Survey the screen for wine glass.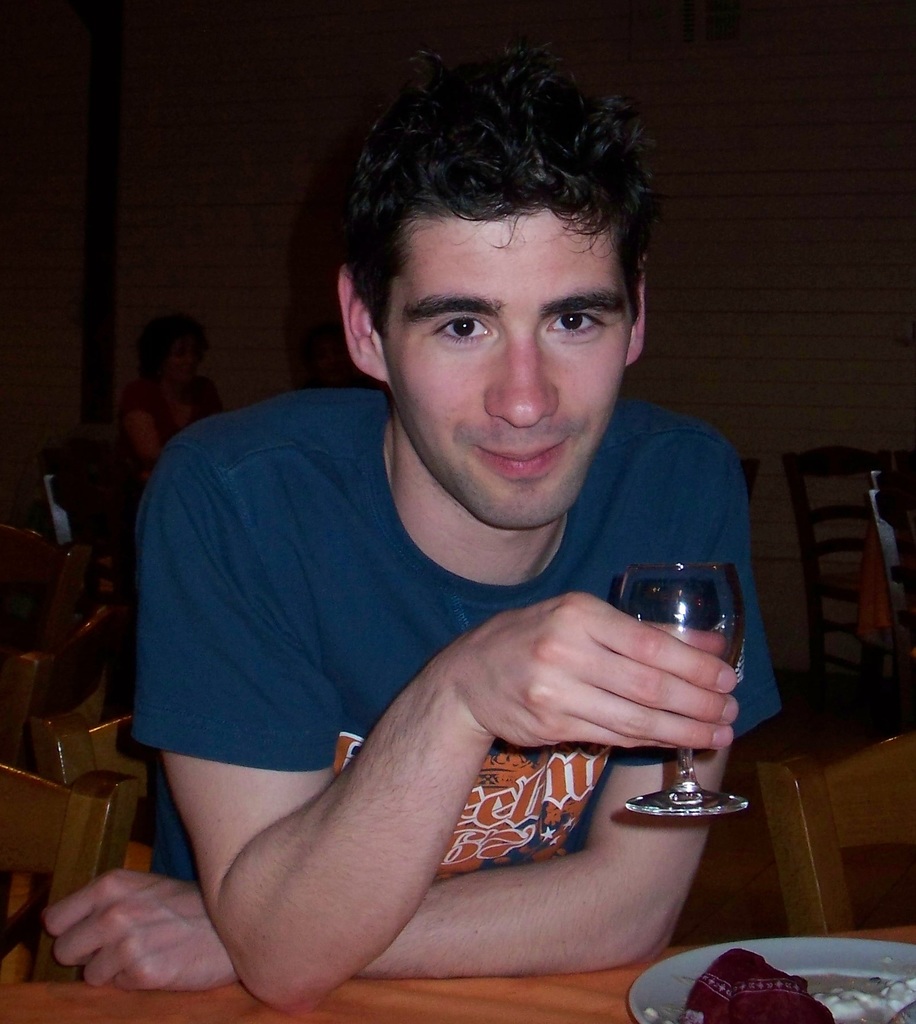
Survey found: {"left": 626, "top": 564, "right": 748, "bottom": 811}.
